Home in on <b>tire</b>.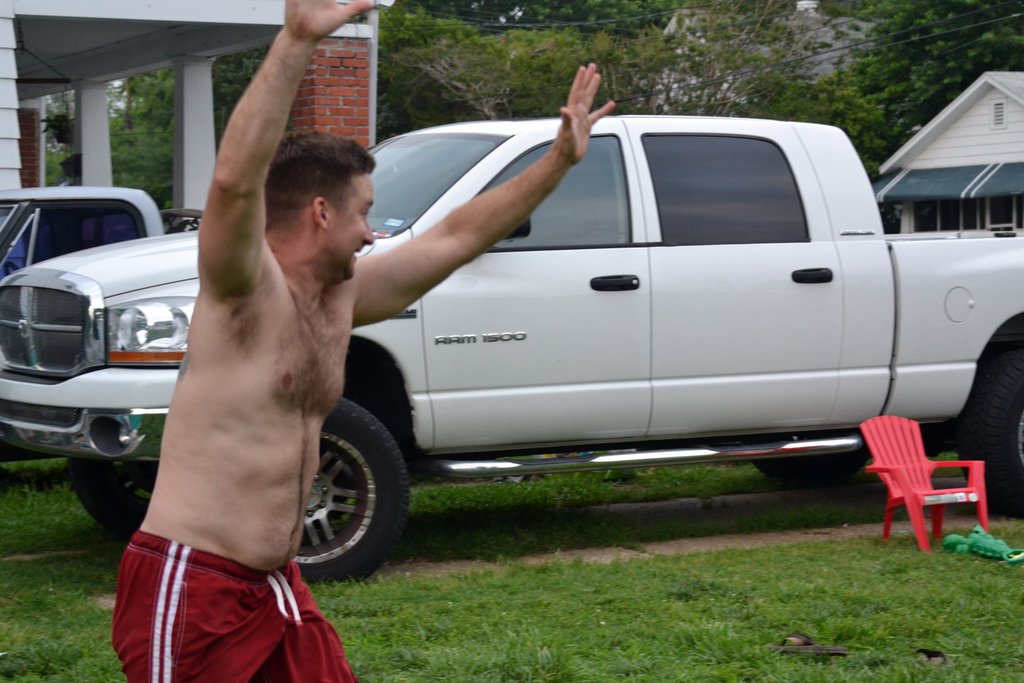
Homed in at 294/393/406/578.
